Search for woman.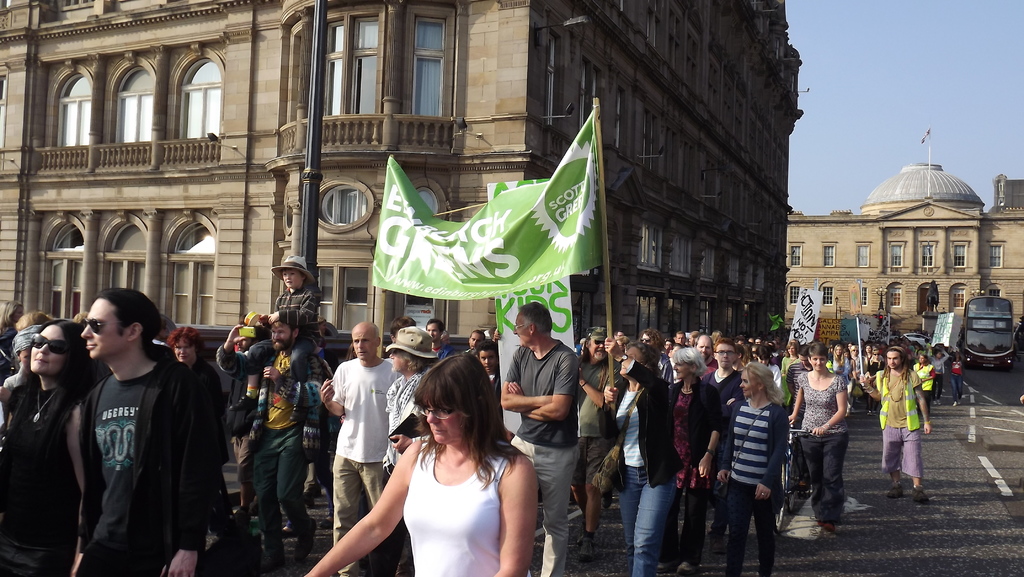
Found at 598 339 683 576.
